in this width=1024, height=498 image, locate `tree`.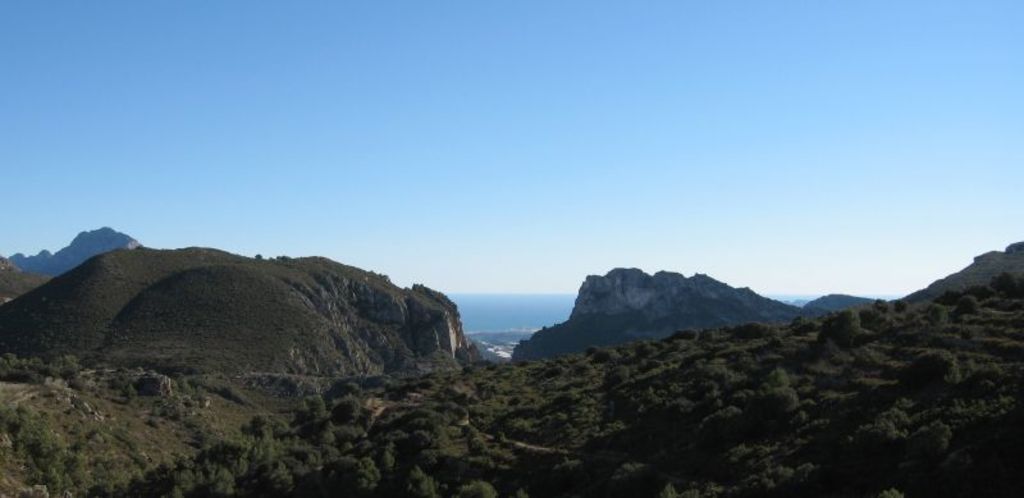
Bounding box: (883,488,904,497).
